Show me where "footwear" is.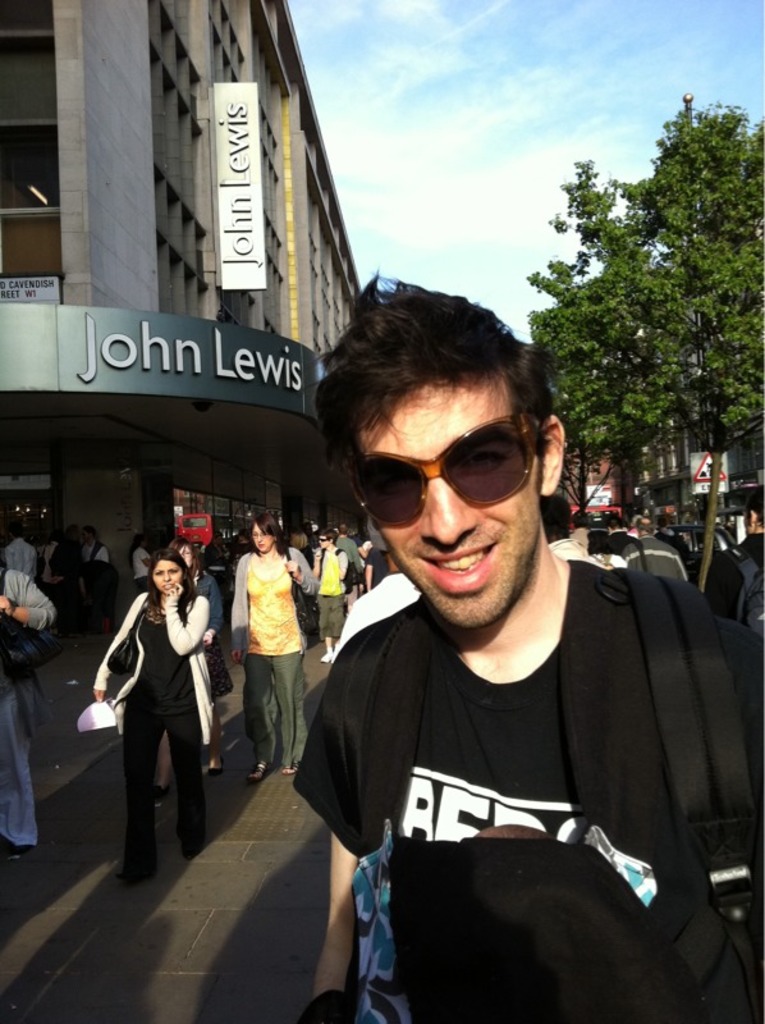
"footwear" is at {"left": 184, "top": 845, "right": 198, "bottom": 860}.
